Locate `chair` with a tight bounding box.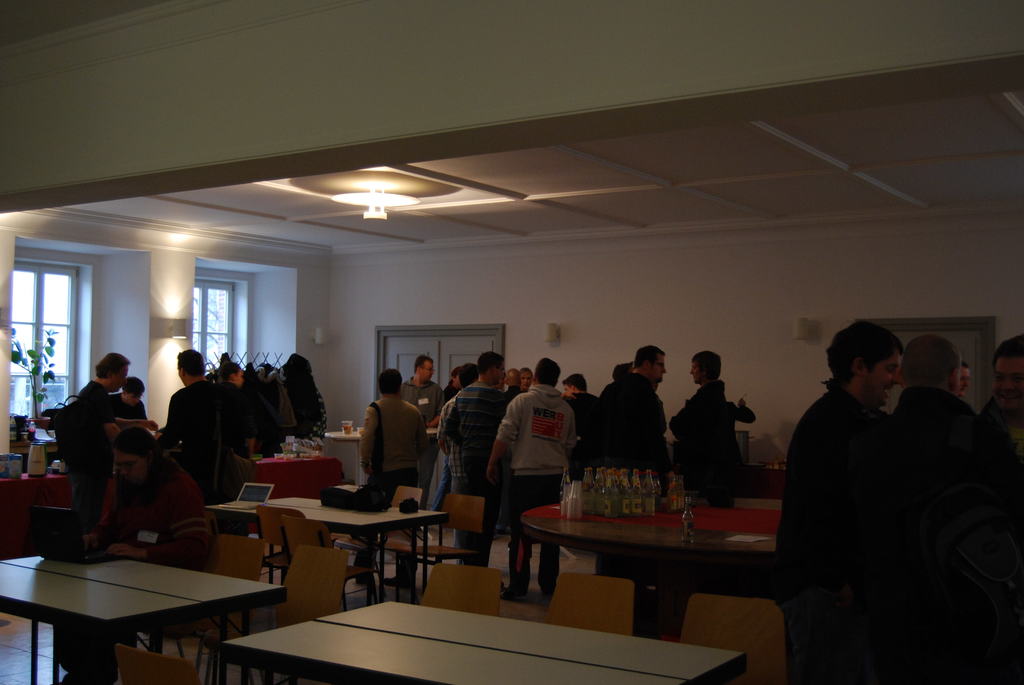
left=419, top=560, right=504, bottom=617.
